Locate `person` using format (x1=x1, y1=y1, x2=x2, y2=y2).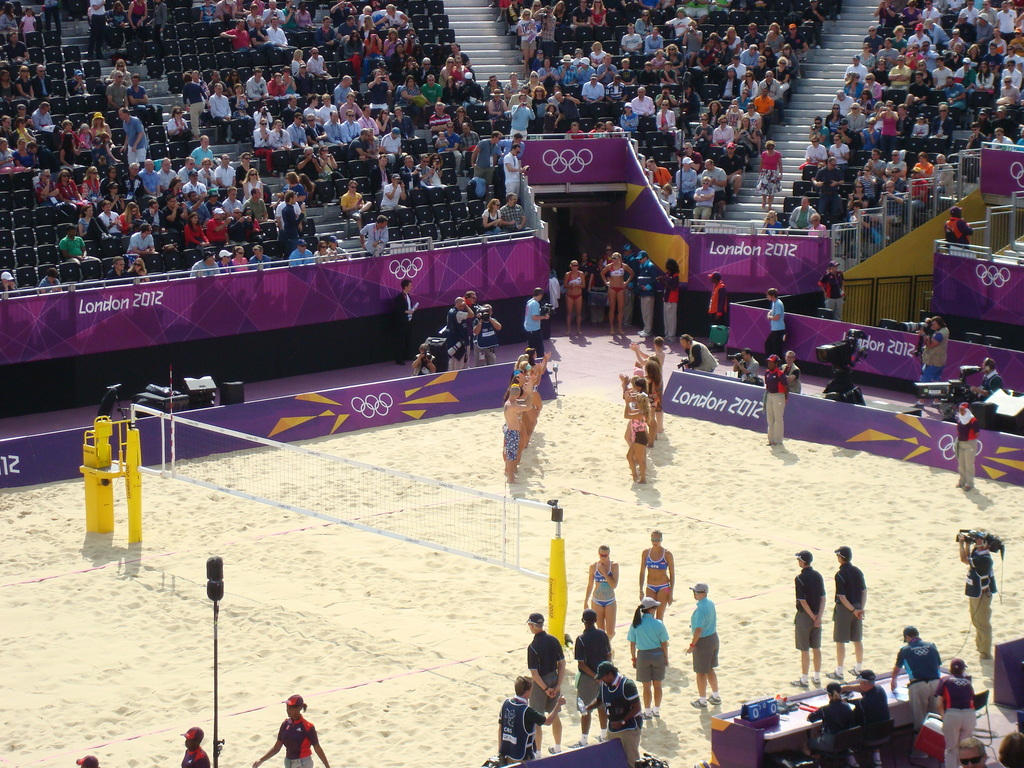
(x1=703, y1=266, x2=728, y2=351).
